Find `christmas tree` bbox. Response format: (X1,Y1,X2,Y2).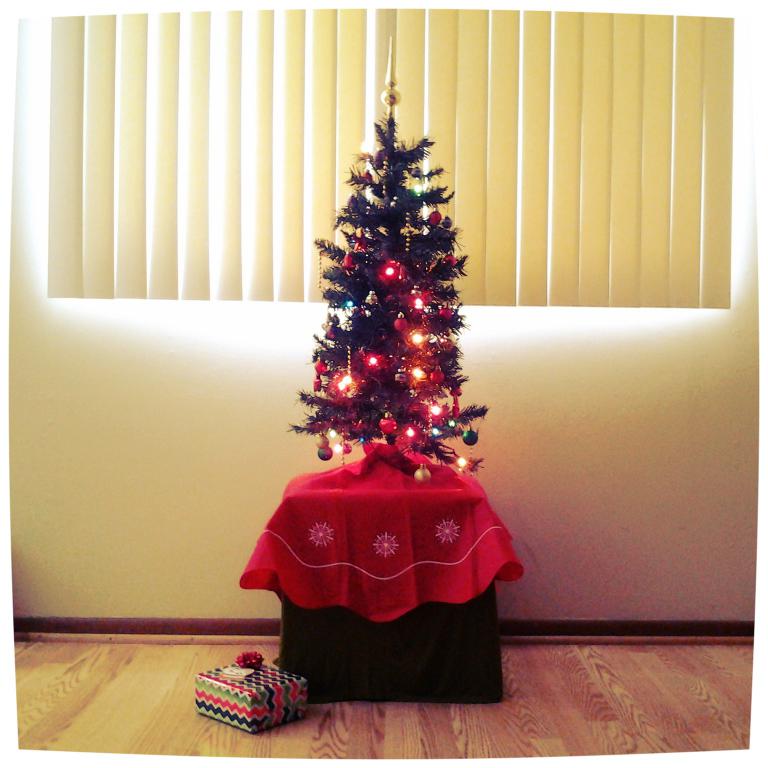
(281,27,489,492).
